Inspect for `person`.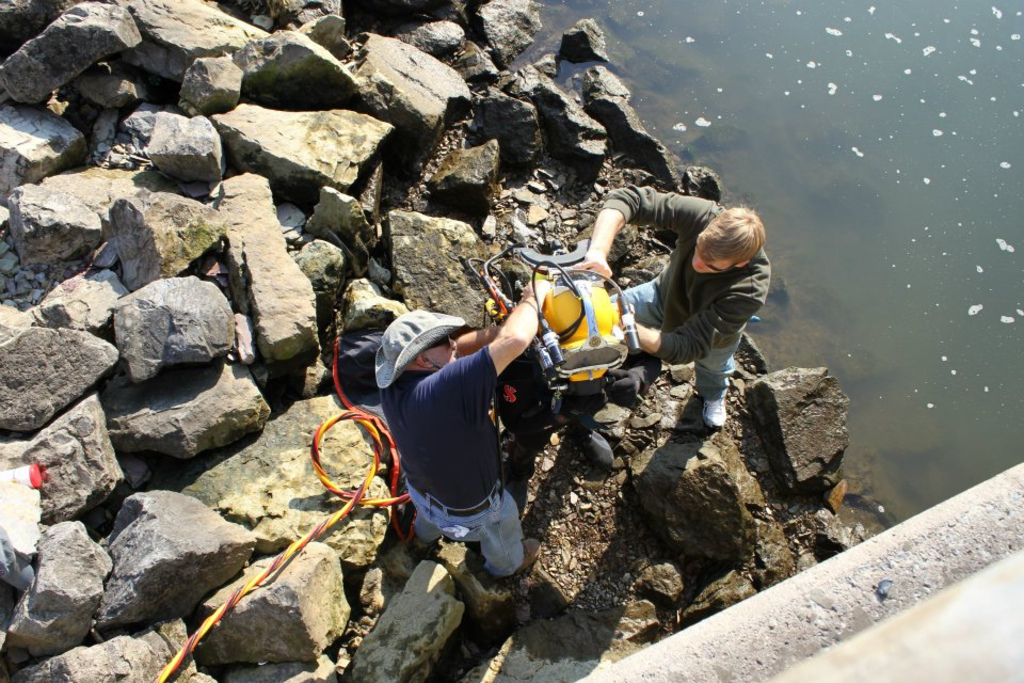
Inspection: bbox=[577, 185, 773, 432].
